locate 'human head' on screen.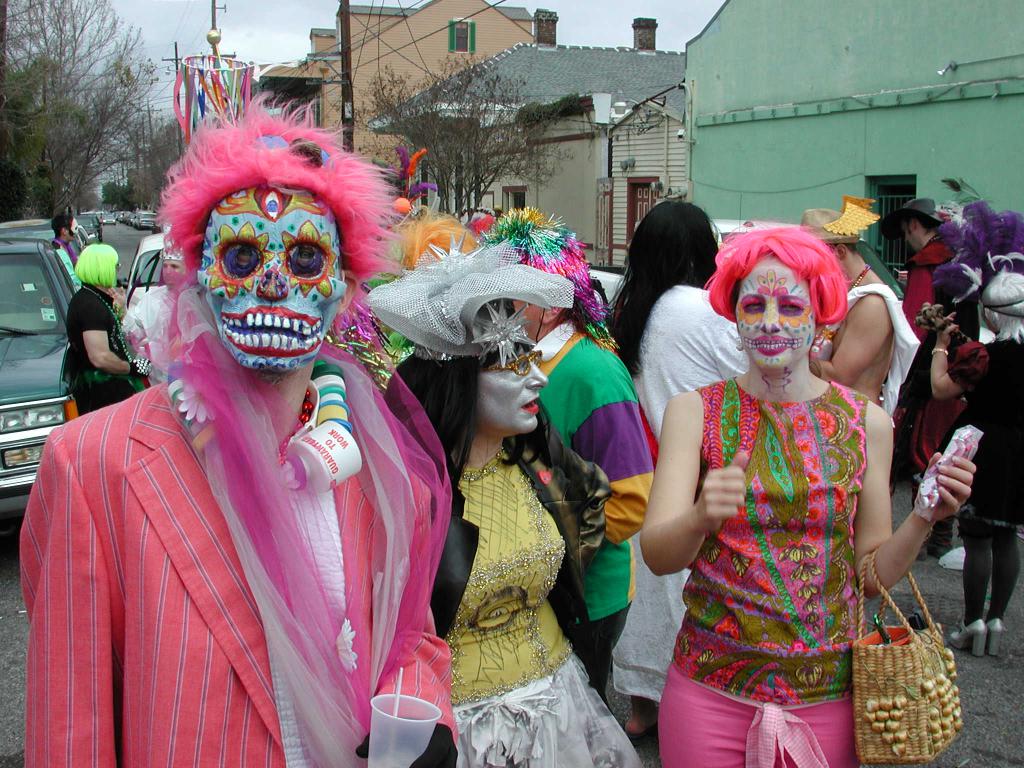
On screen at box(488, 239, 588, 338).
